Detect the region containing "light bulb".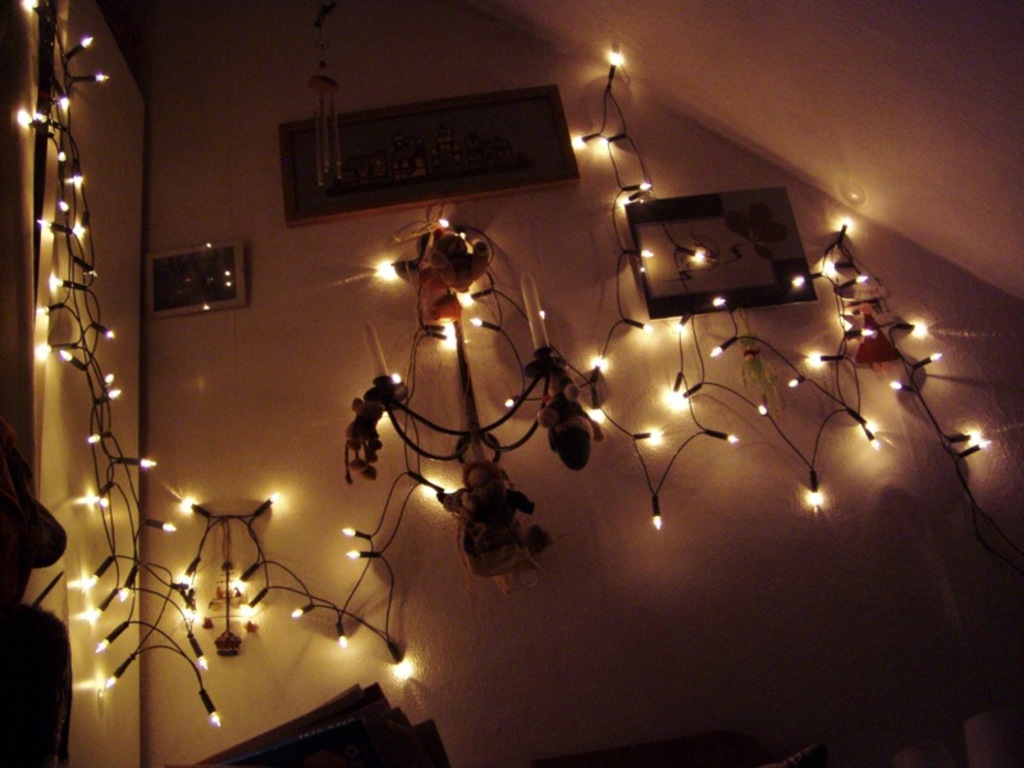
pyautogui.locateOnScreen(703, 429, 739, 442).
